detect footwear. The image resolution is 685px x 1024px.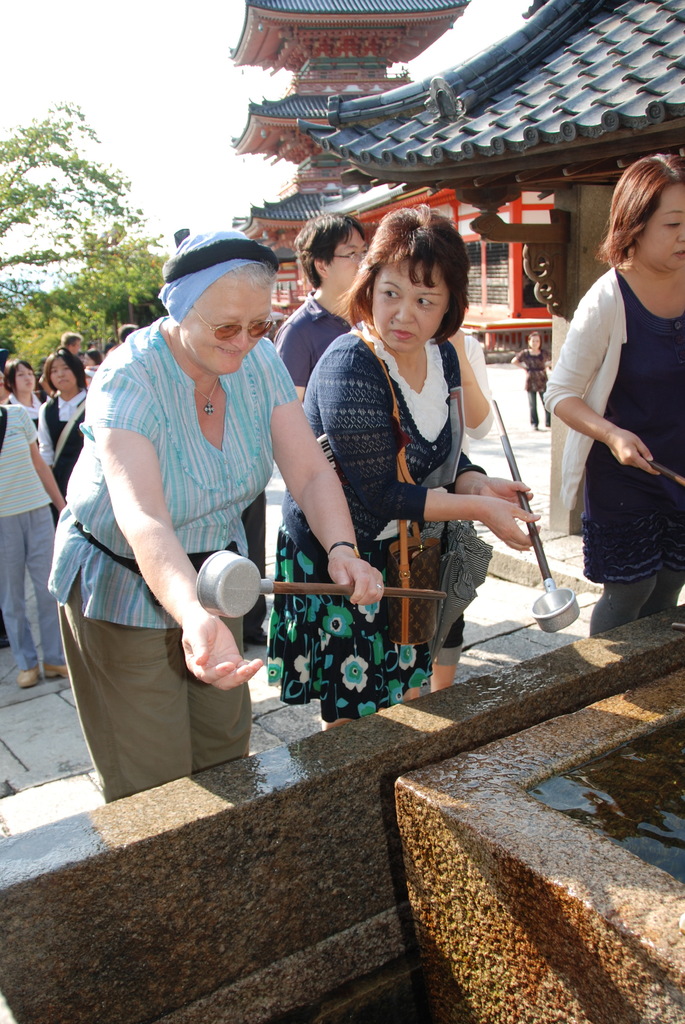
bbox=(45, 657, 66, 680).
